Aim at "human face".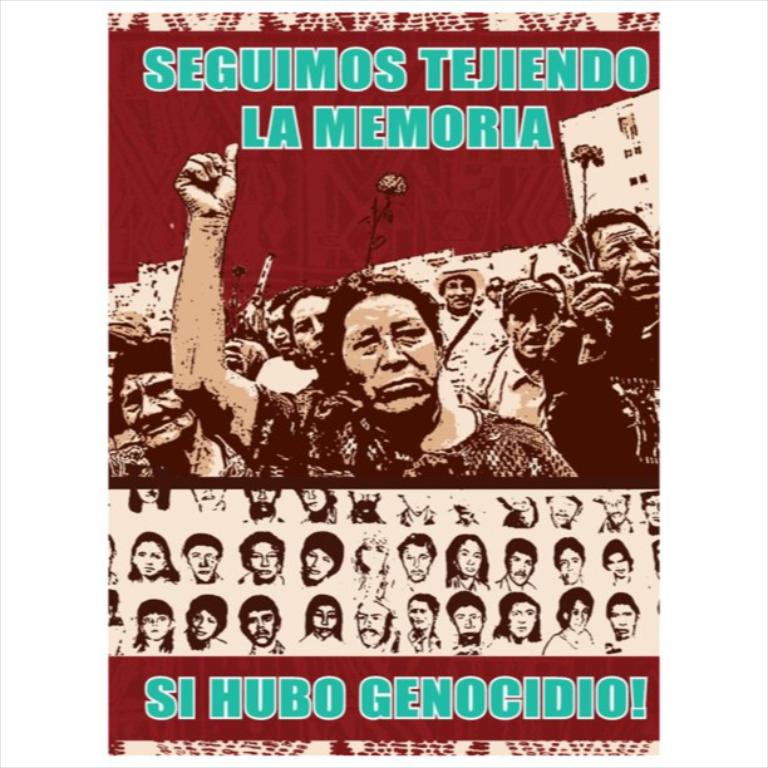
Aimed at box(143, 602, 173, 640).
